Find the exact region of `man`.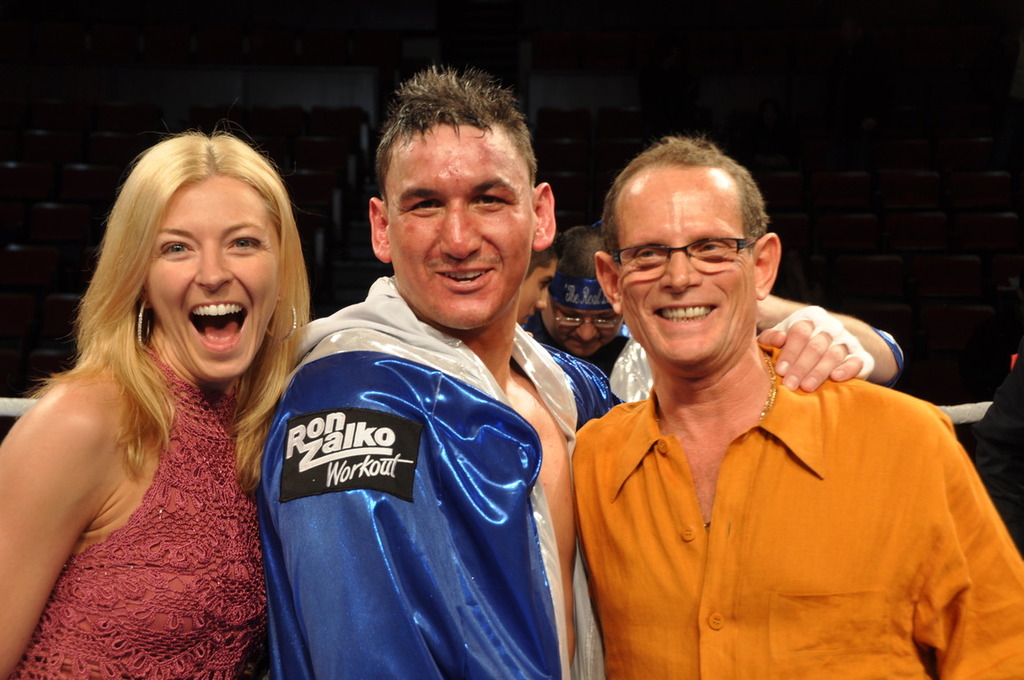
Exact region: x1=541, y1=222, x2=645, y2=398.
